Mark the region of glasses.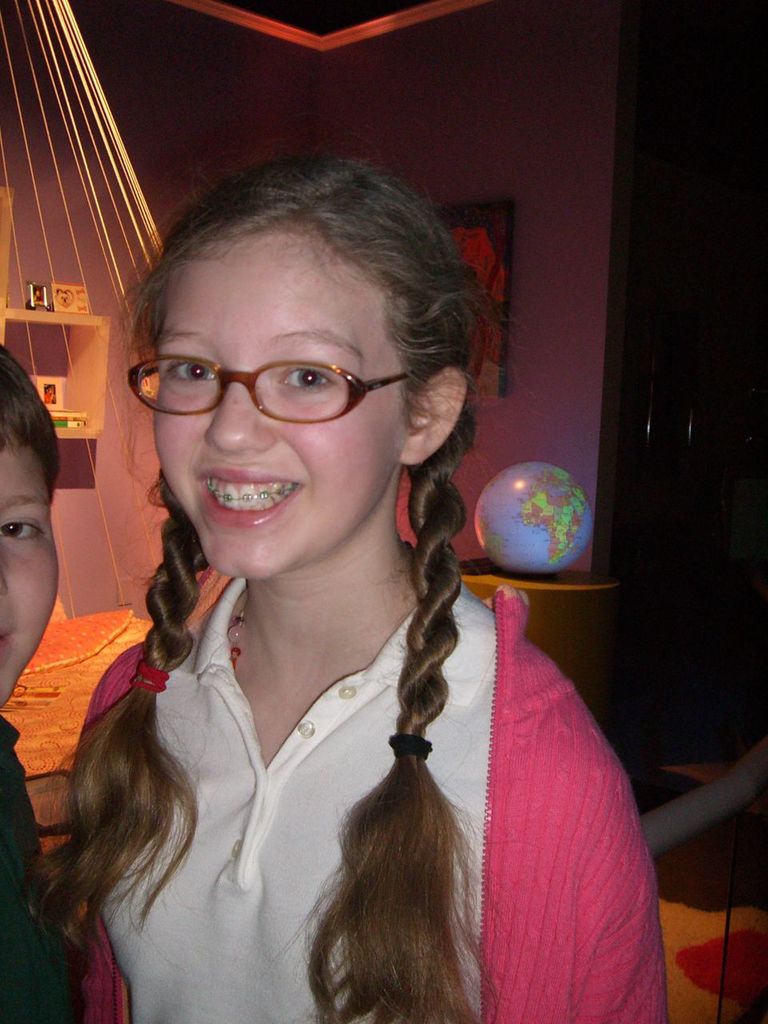
Region: (124,329,426,422).
